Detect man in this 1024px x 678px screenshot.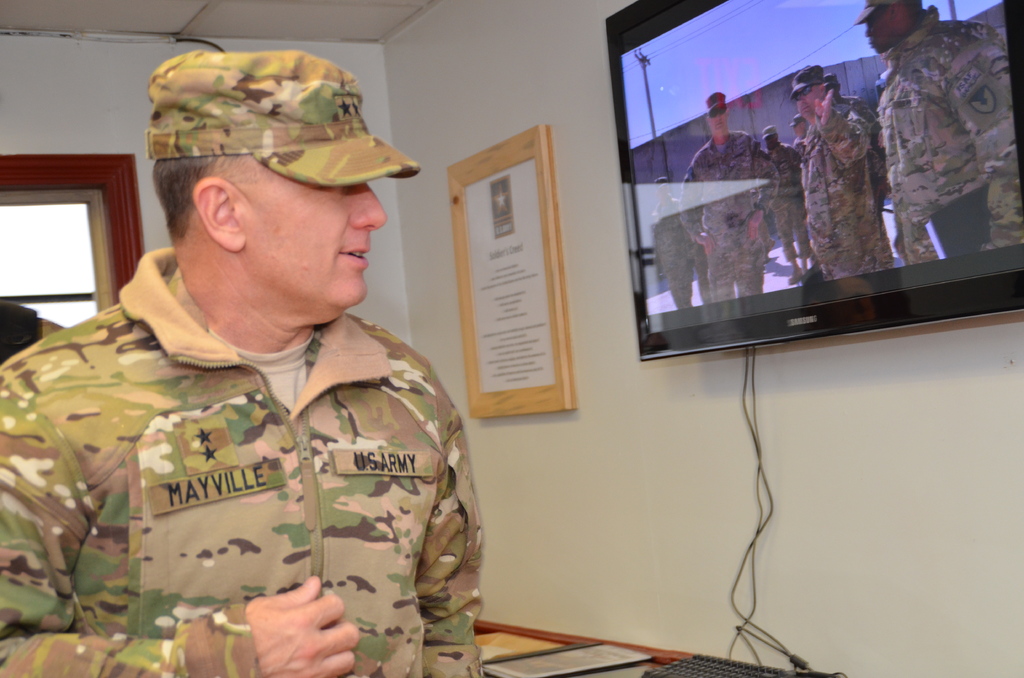
Detection: left=789, top=113, right=810, bottom=158.
